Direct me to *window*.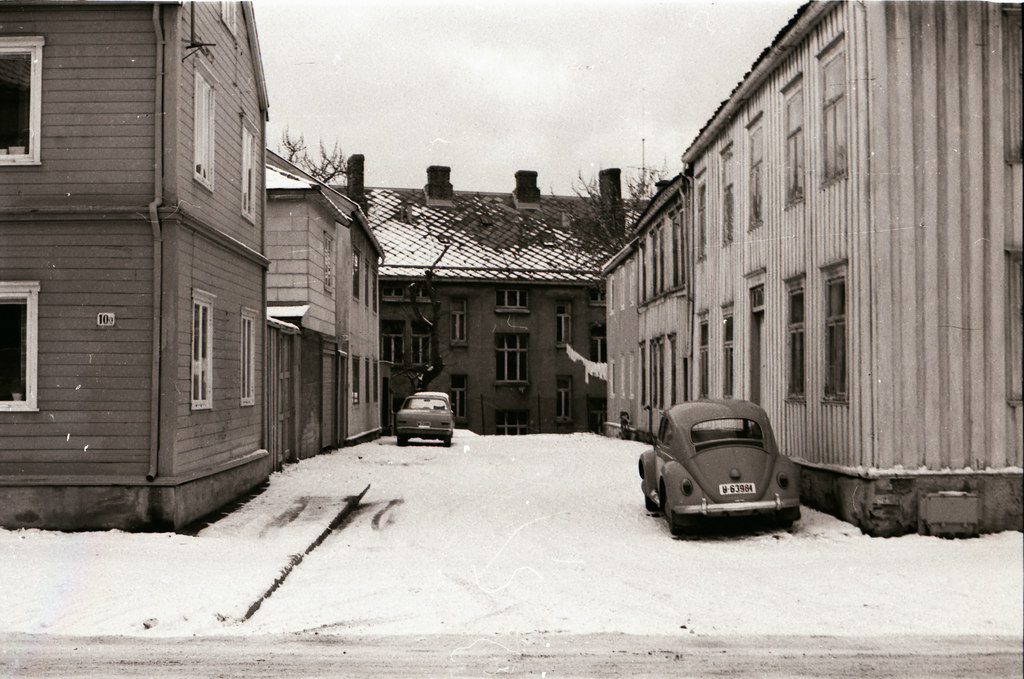
Direction: <region>781, 276, 804, 405</region>.
